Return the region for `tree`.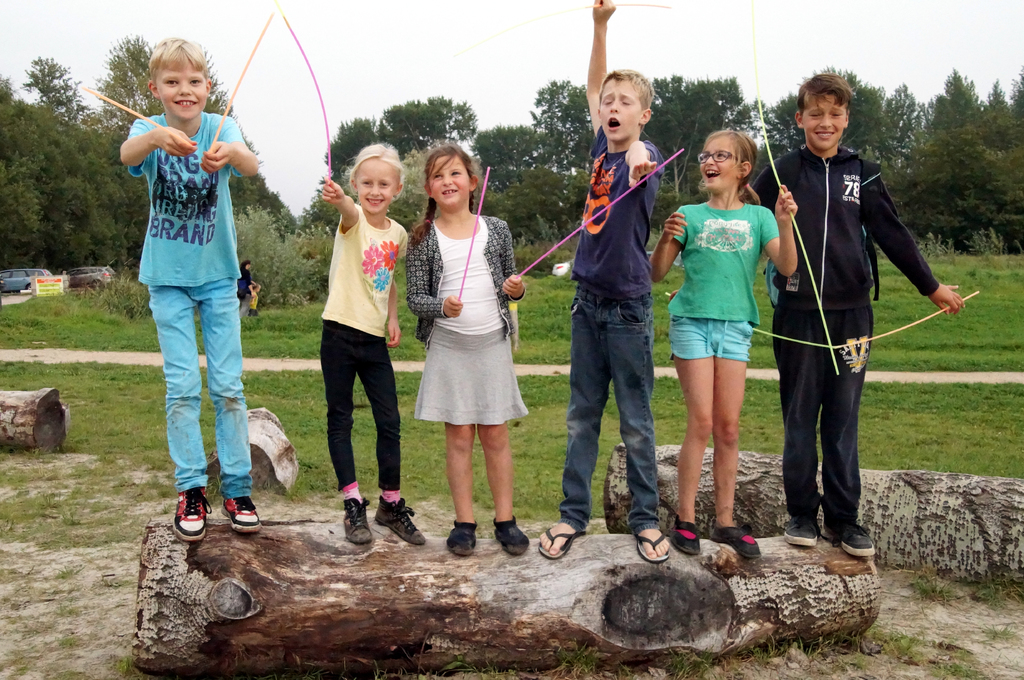
{"left": 764, "top": 63, "right": 916, "bottom": 186}.
